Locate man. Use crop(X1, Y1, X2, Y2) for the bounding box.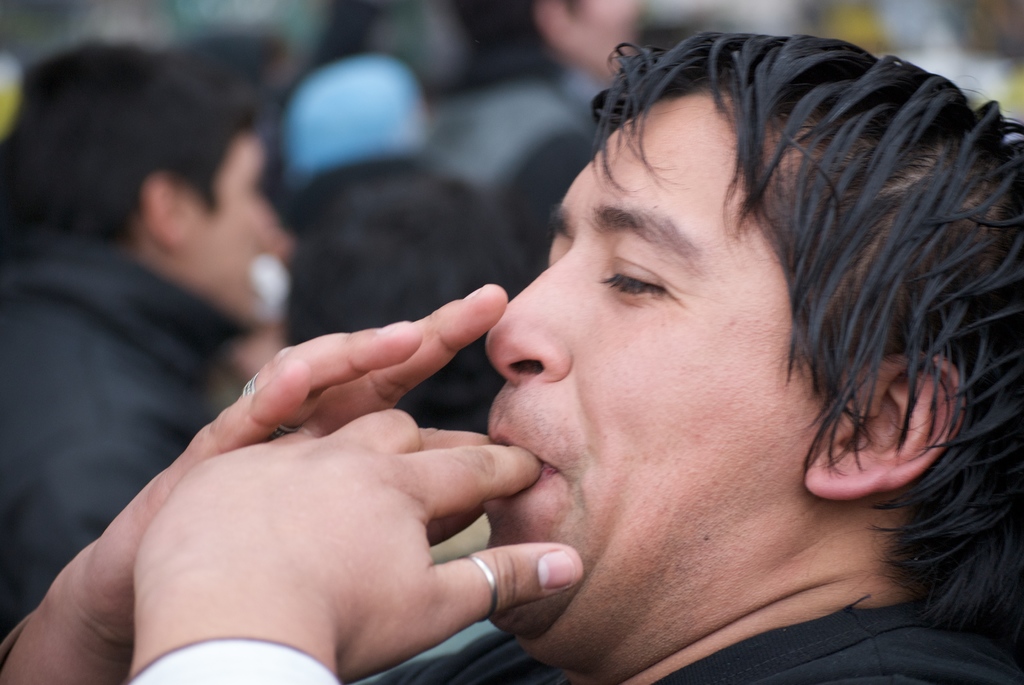
crop(4, 45, 300, 650).
